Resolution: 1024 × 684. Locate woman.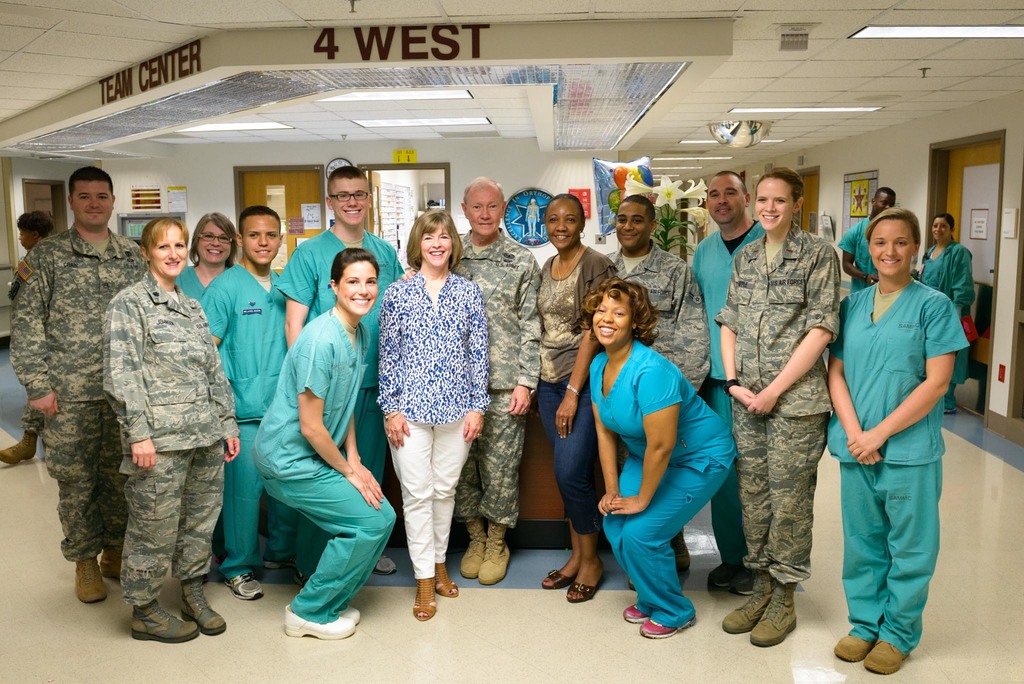
{"left": 525, "top": 192, "right": 621, "bottom": 605}.
